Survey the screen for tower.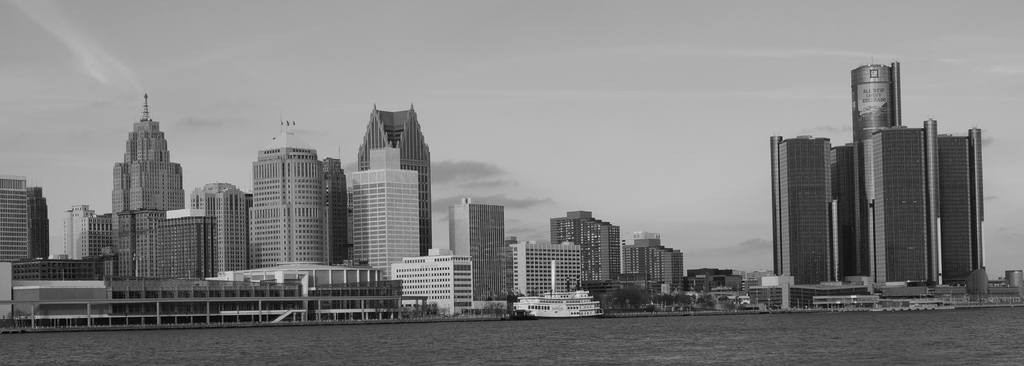
Survey found: [left=26, top=186, right=47, bottom=256].
